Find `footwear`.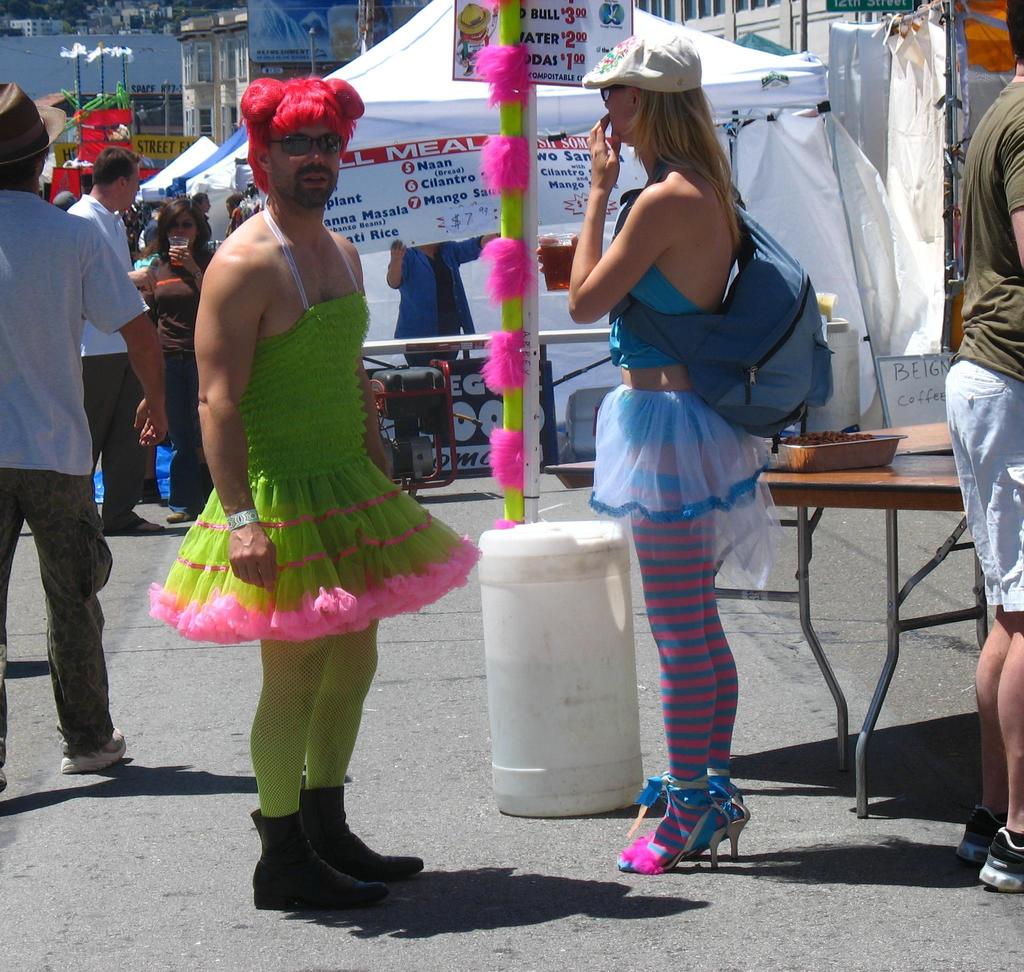
250:807:391:912.
